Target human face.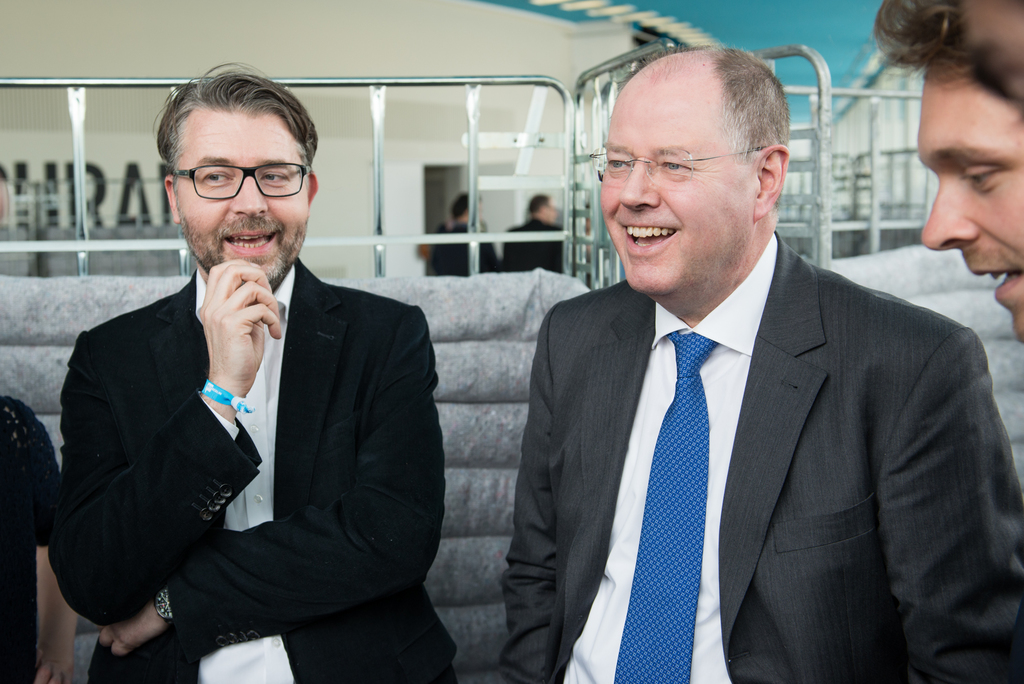
Target region: box=[918, 66, 1023, 339].
